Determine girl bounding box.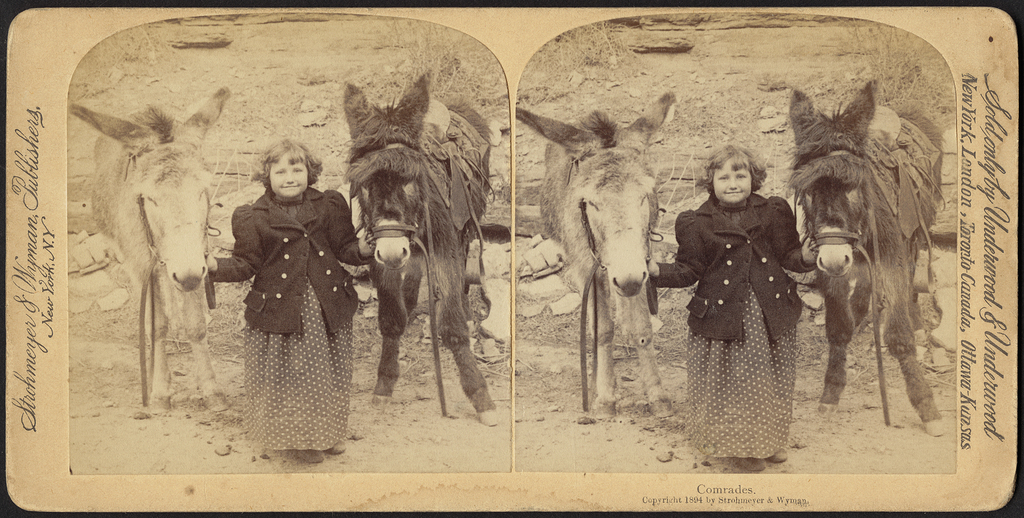
Determined: [left=205, top=138, right=376, bottom=464].
